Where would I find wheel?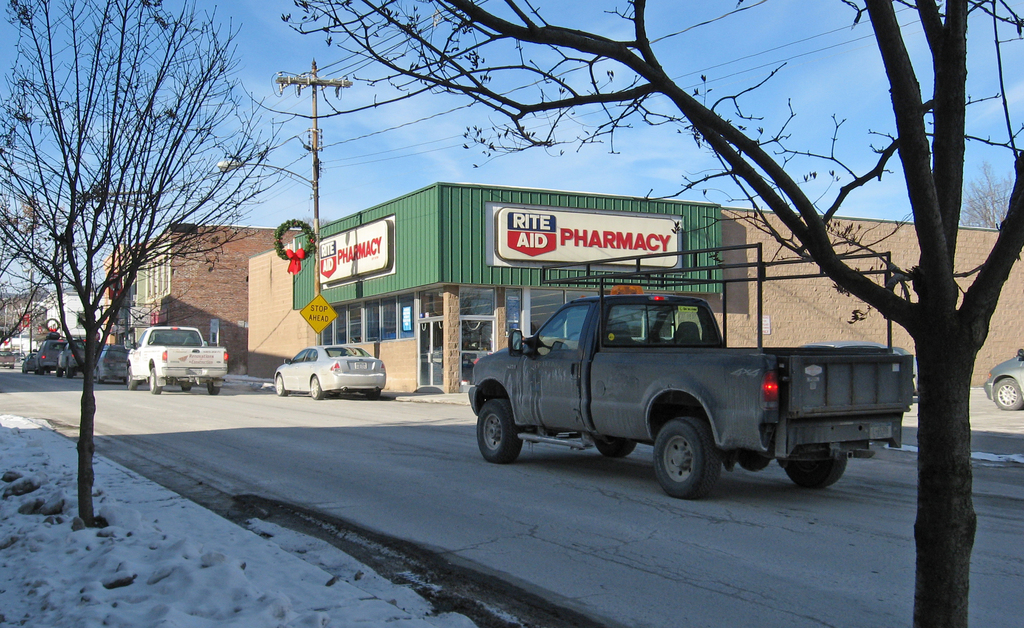
At (209, 378, 221, 398).
